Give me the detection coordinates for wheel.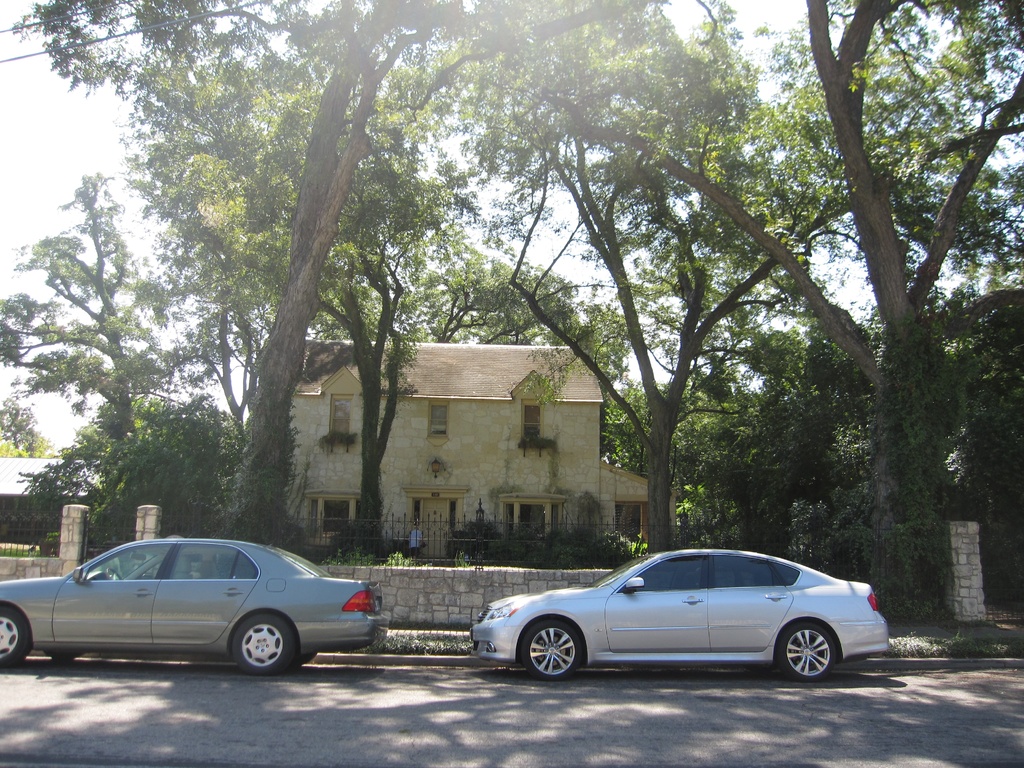
<region>0, 598, 33, 667</region>.
